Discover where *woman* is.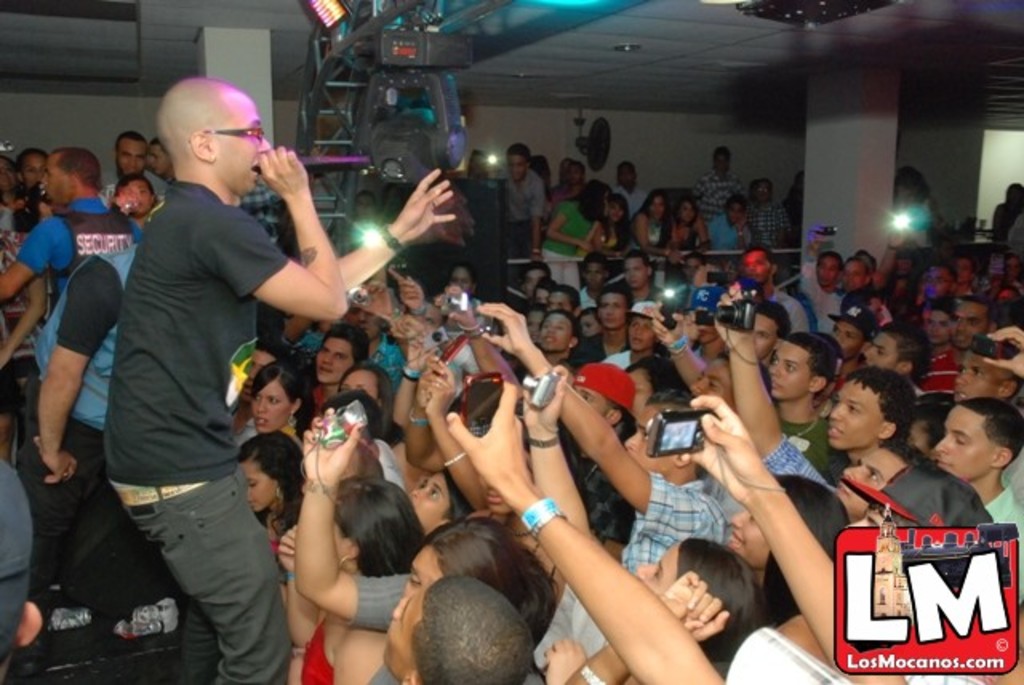
Discovered at bbox=(626, 194, 672, 259).
